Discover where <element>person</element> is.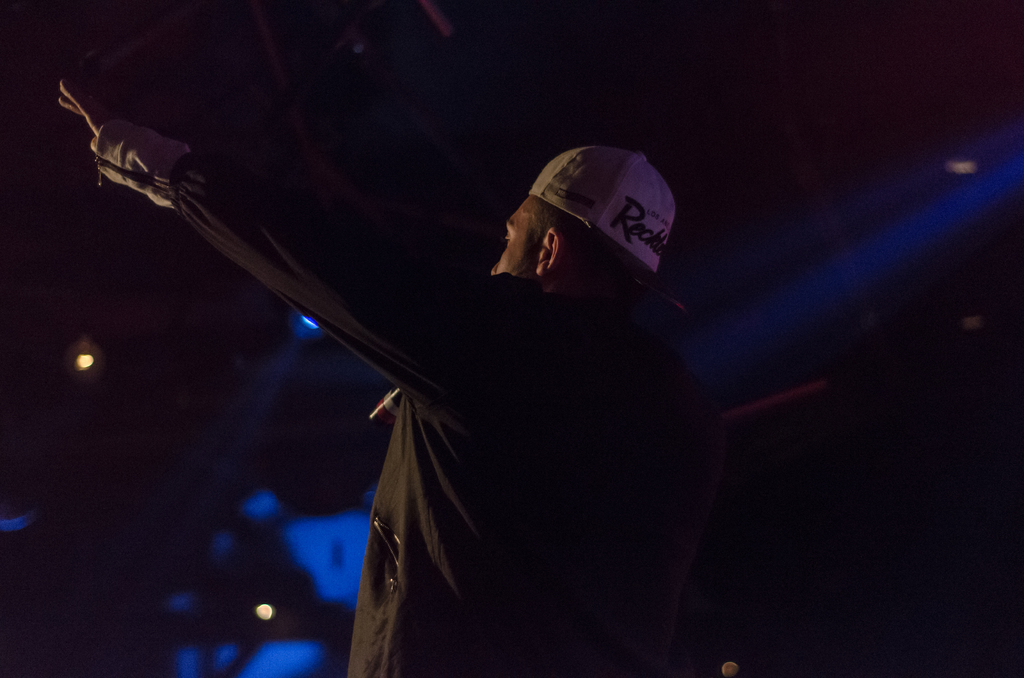
Discovered at 171 79 794 677.
